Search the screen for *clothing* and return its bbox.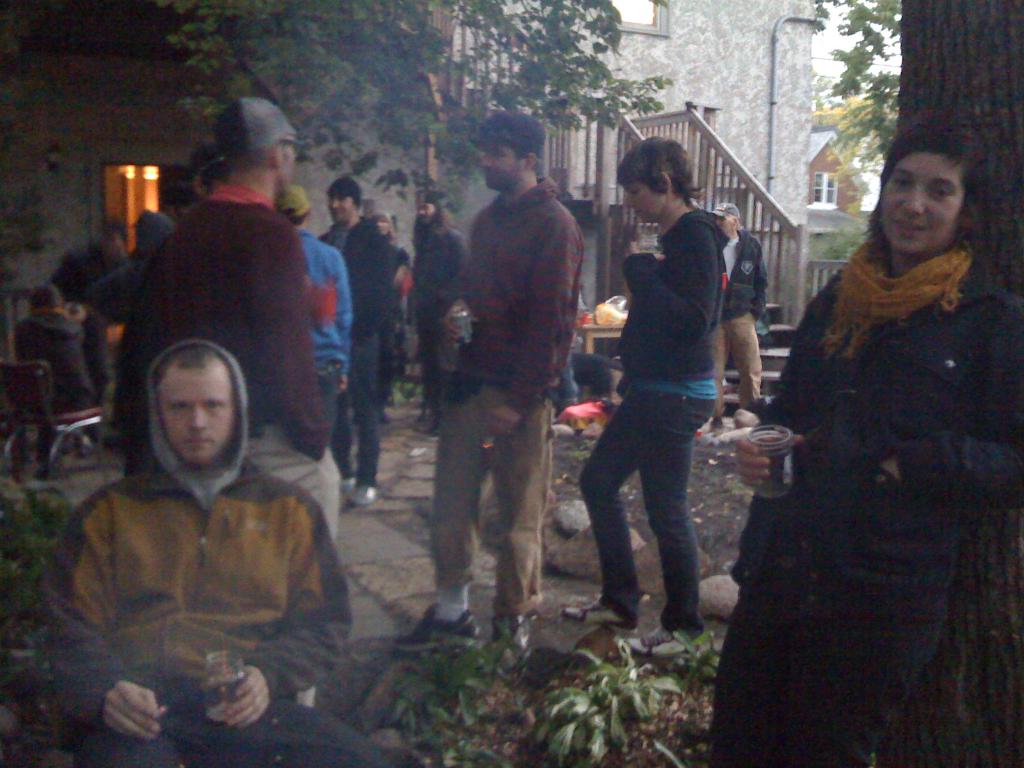
Found: [576, 204, 726, 636].
